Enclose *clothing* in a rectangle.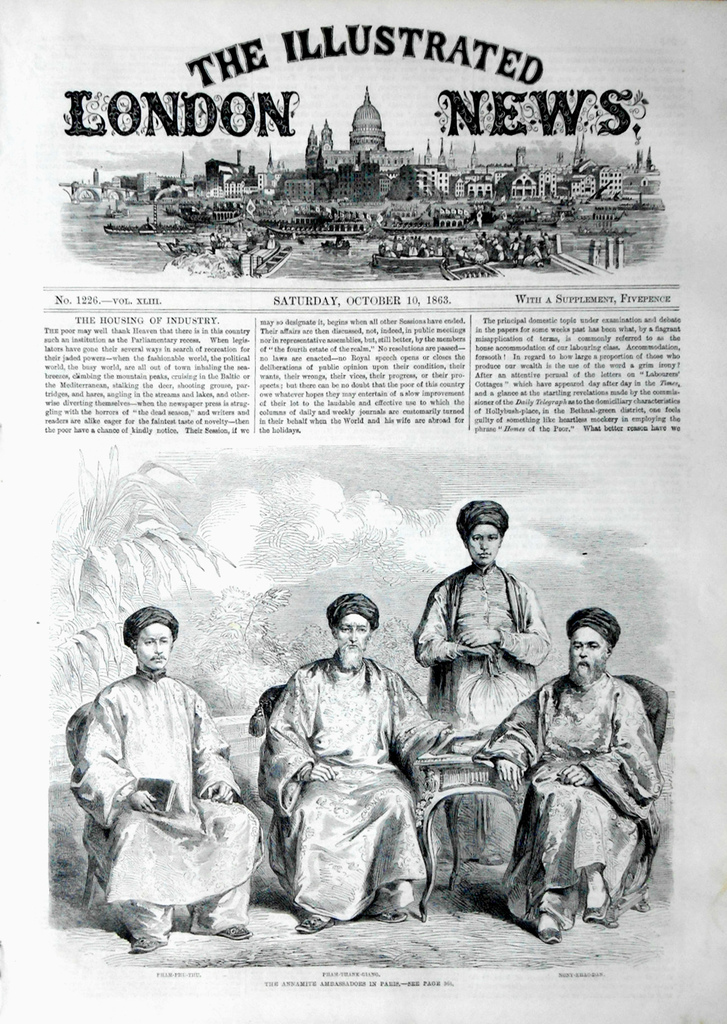
x1=419, y1=566, x2=550, y2=731.
